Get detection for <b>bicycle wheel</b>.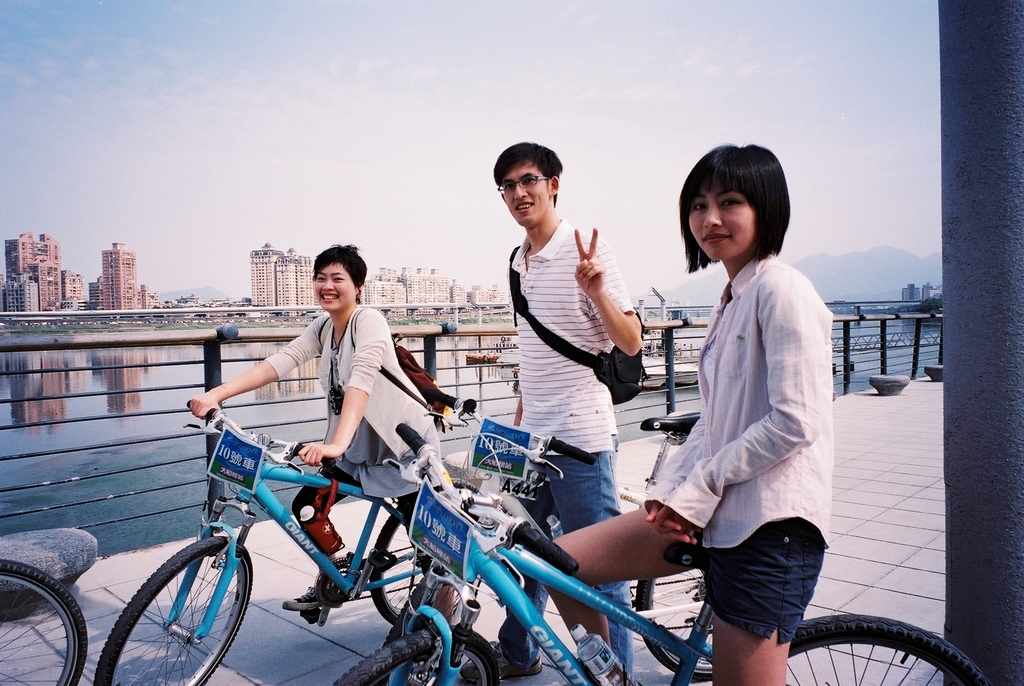
Detection: {"x1": 372, "y1": 475, "x2": 486, "y2": 629}.
